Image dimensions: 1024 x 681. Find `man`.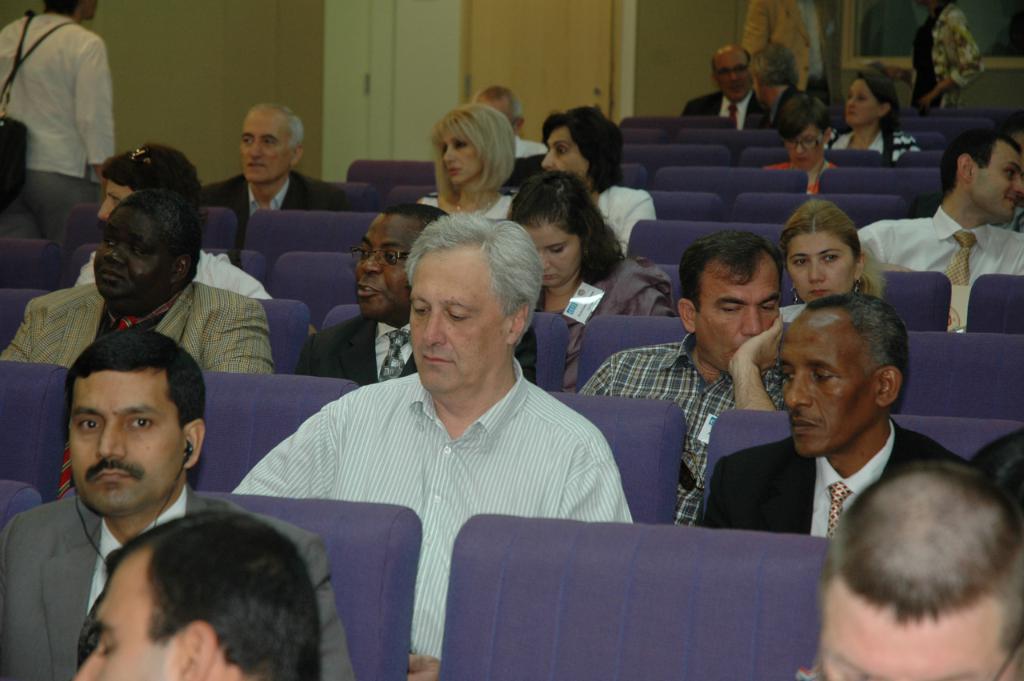
{"left": 852, "top": 119, "right": 1023, "bottom": 324}.
